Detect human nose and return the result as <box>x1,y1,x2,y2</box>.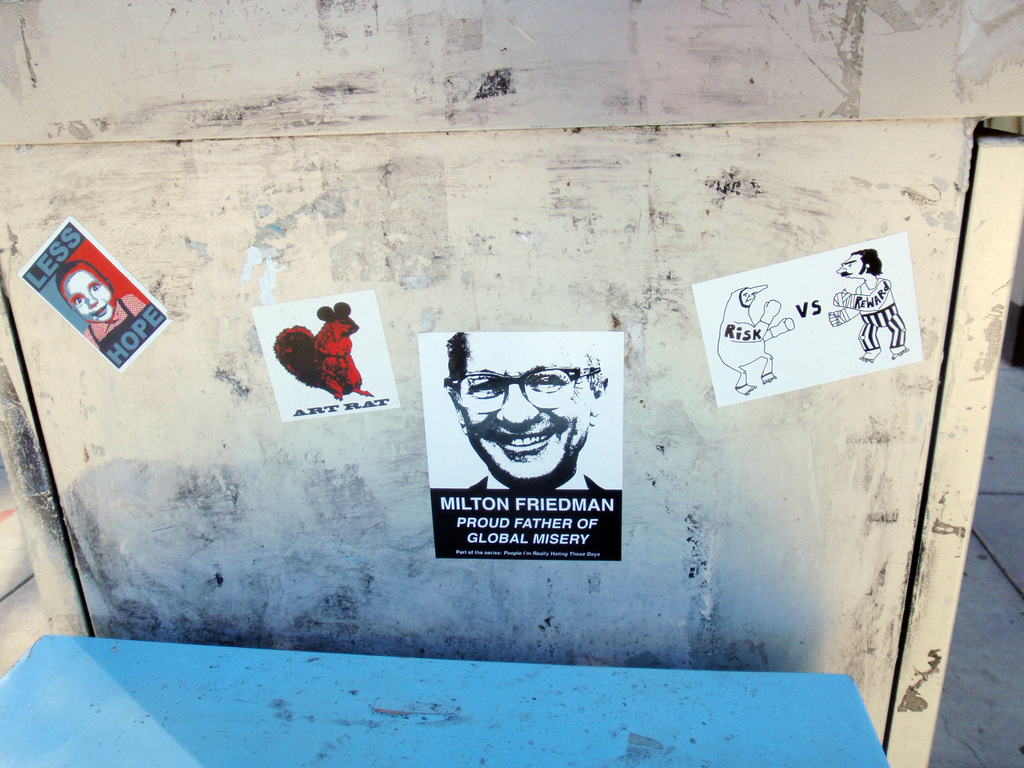
<box>749,283,767,292</box>.
